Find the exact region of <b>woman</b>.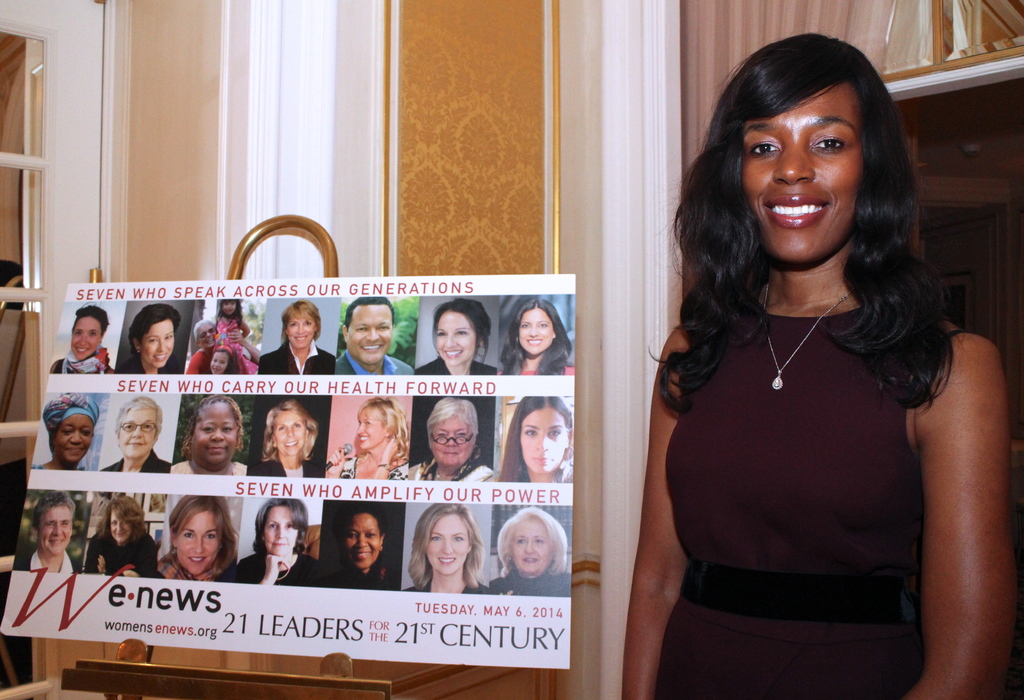
Exact region: (264,300,334,378).
